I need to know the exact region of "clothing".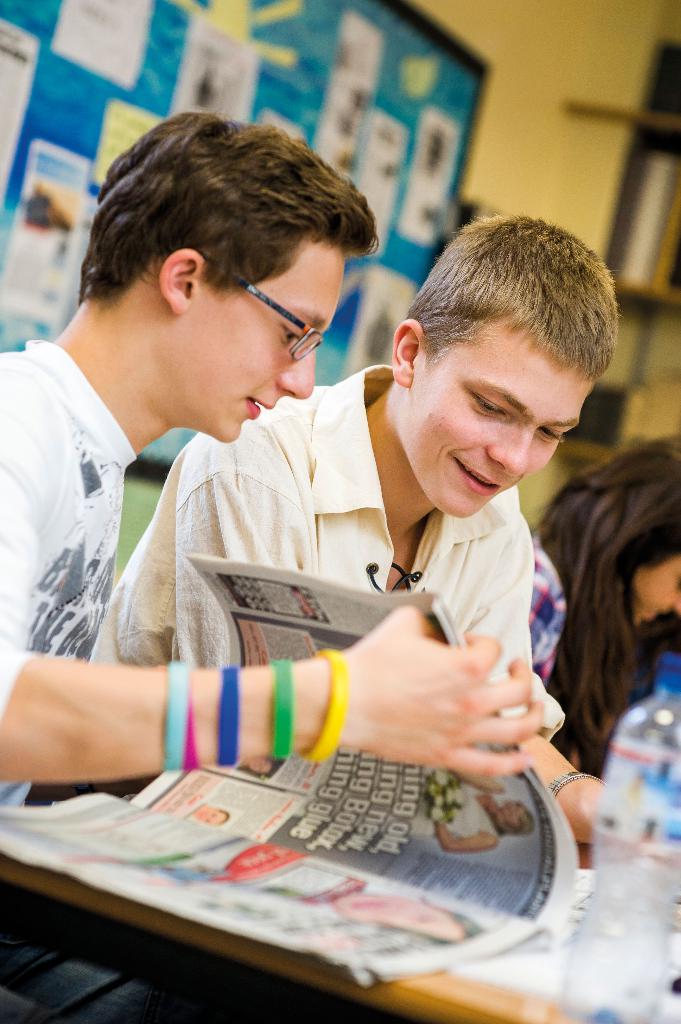
Region: x1=525 y1=549 x2=573 y2=766.
